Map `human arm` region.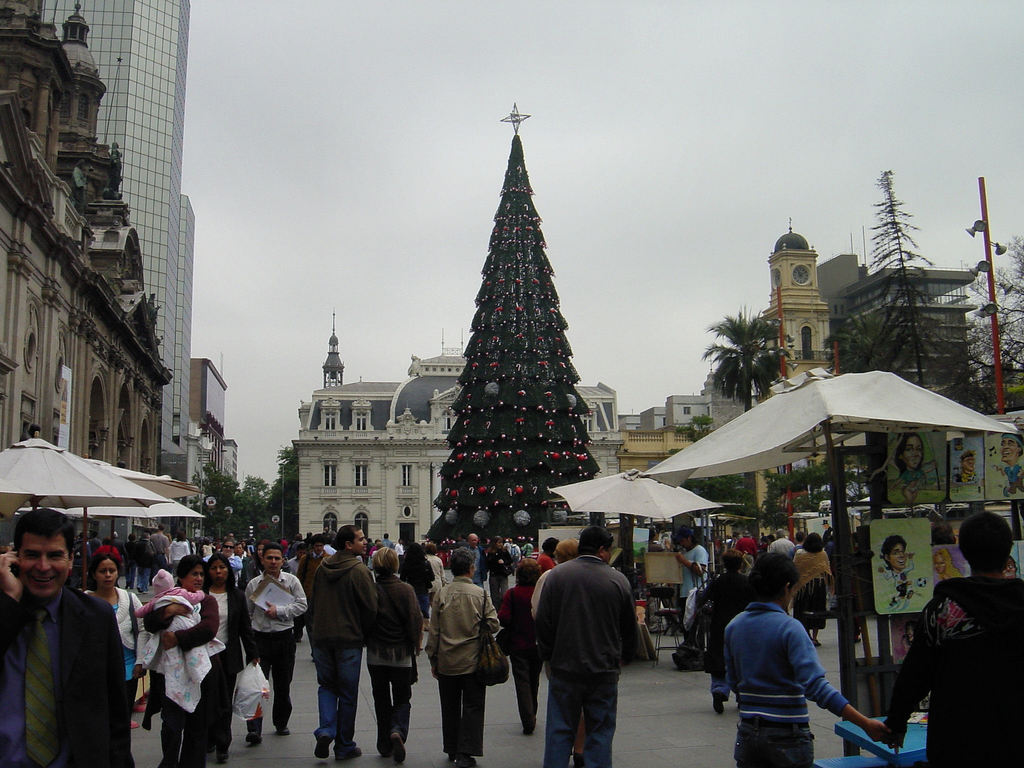
Mapped to 884:566:890:580.
